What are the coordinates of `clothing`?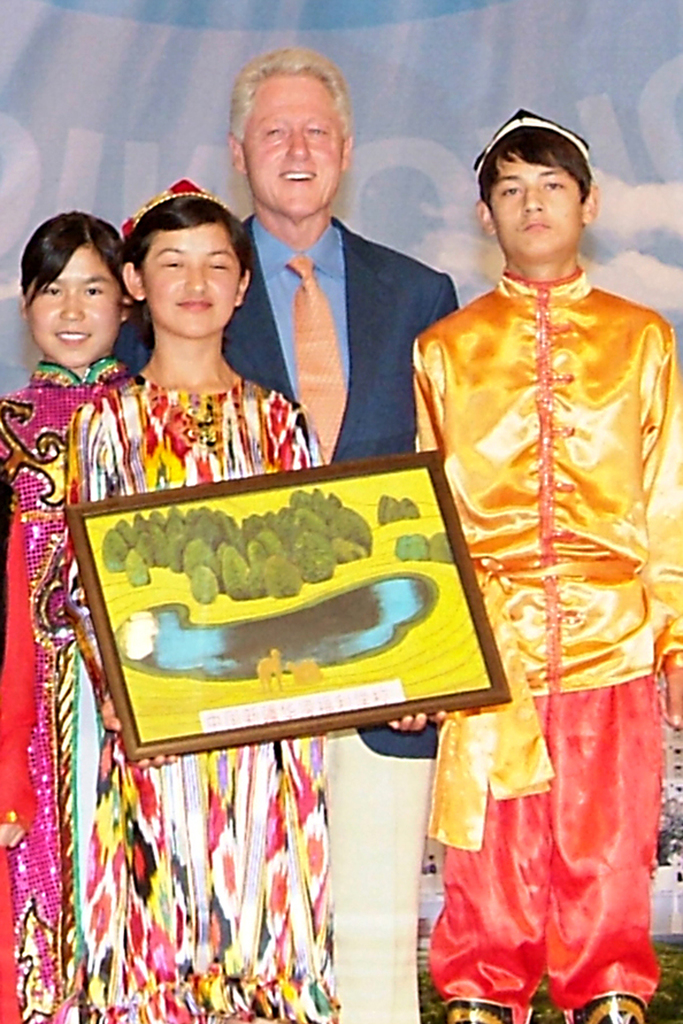
(0,351,144,1021).
